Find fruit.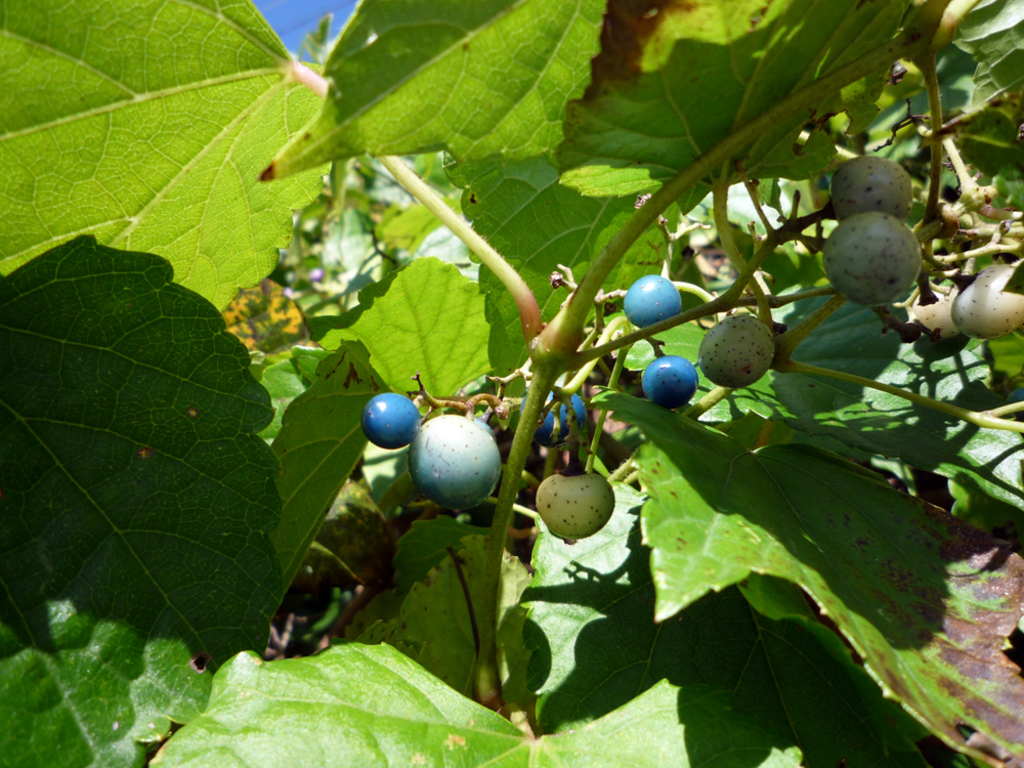
527,468,616,540.
